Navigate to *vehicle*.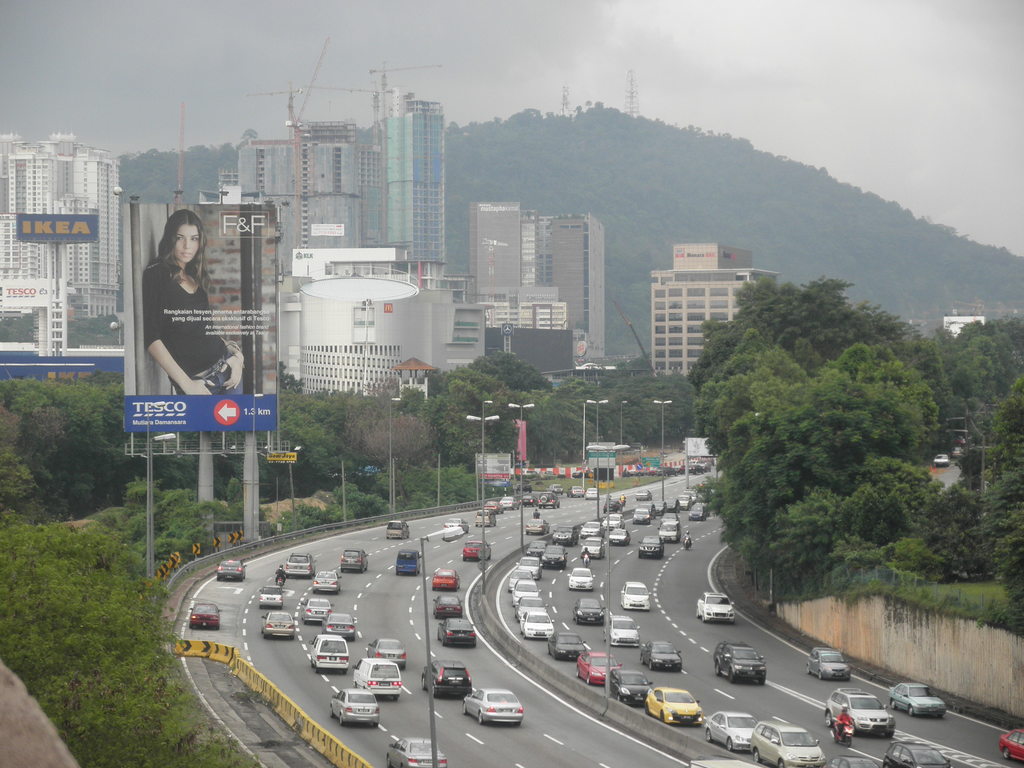
Navigation target: <bbox>707, 641, 768, 684</bbox>.
